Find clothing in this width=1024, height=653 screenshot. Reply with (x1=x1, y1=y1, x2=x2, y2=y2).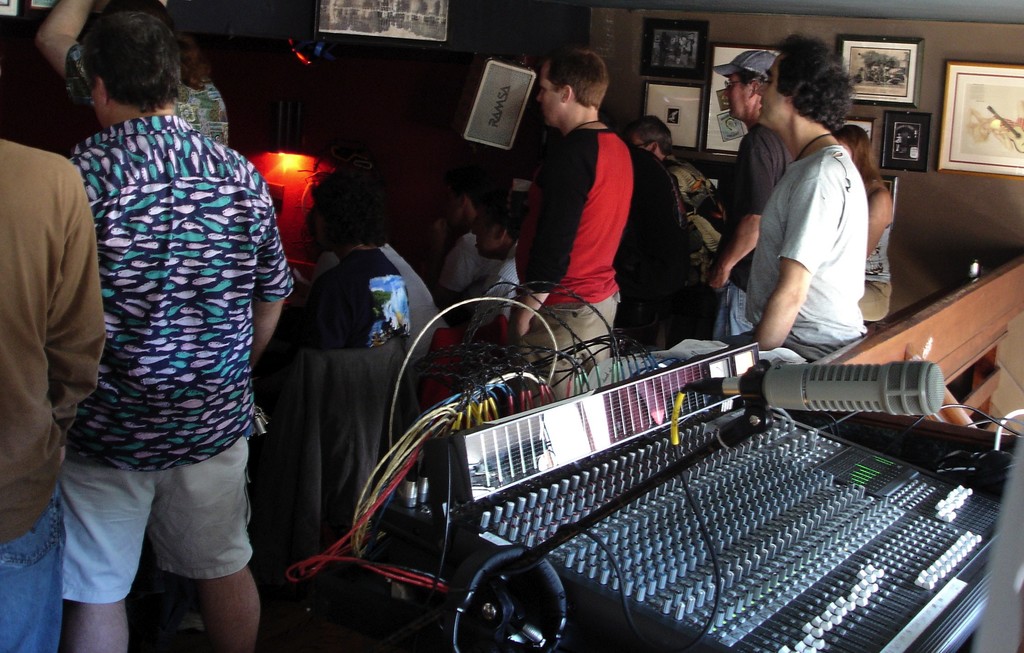
(x1=514, y1=128, x2=624, y2=393).
